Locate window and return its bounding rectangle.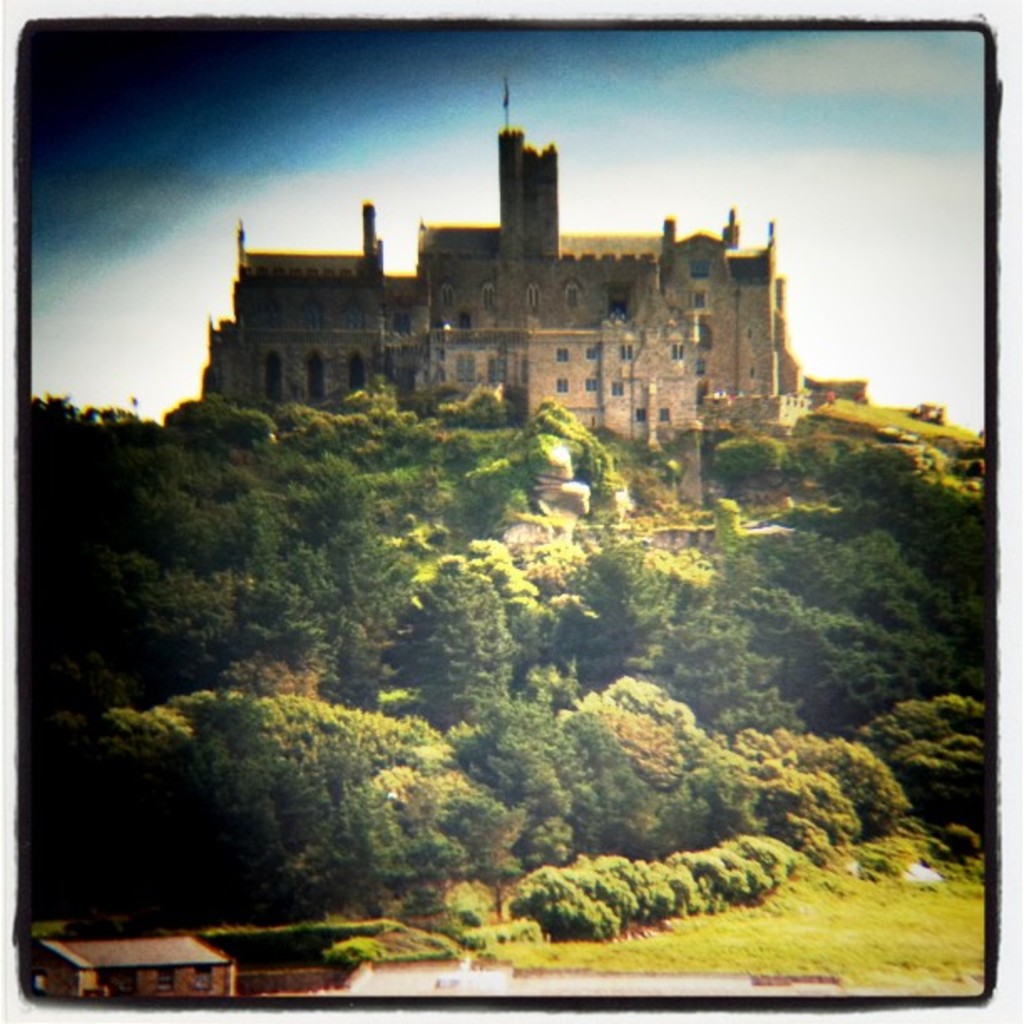
locate(609, 378, 624, 392).
